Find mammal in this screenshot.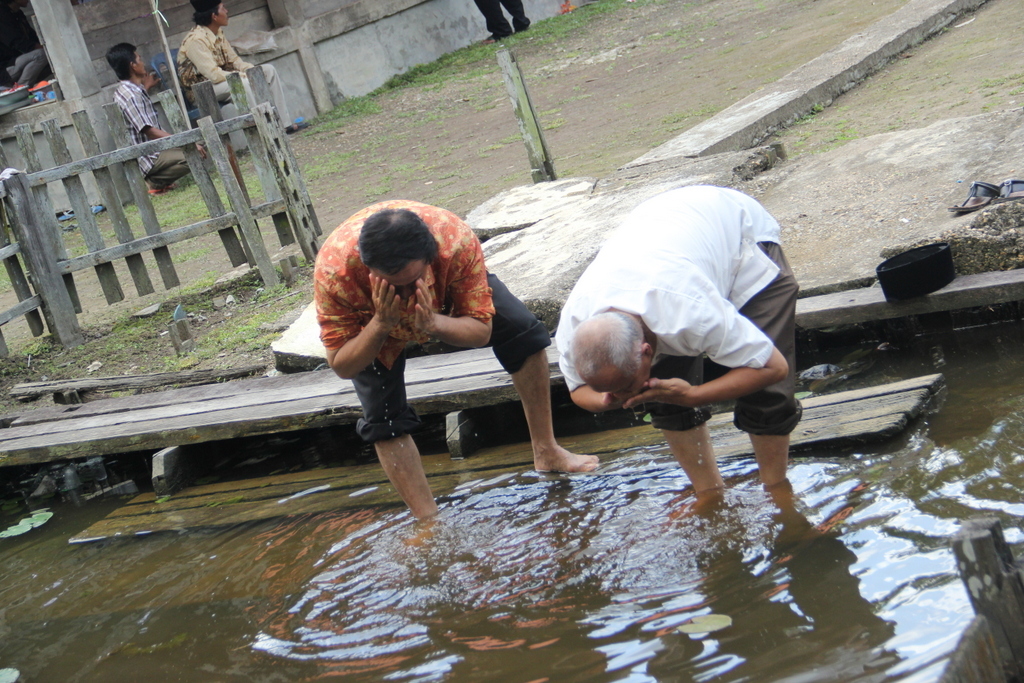
The bounding box for mammal is <region>469, 0, 535, 46</region>.
